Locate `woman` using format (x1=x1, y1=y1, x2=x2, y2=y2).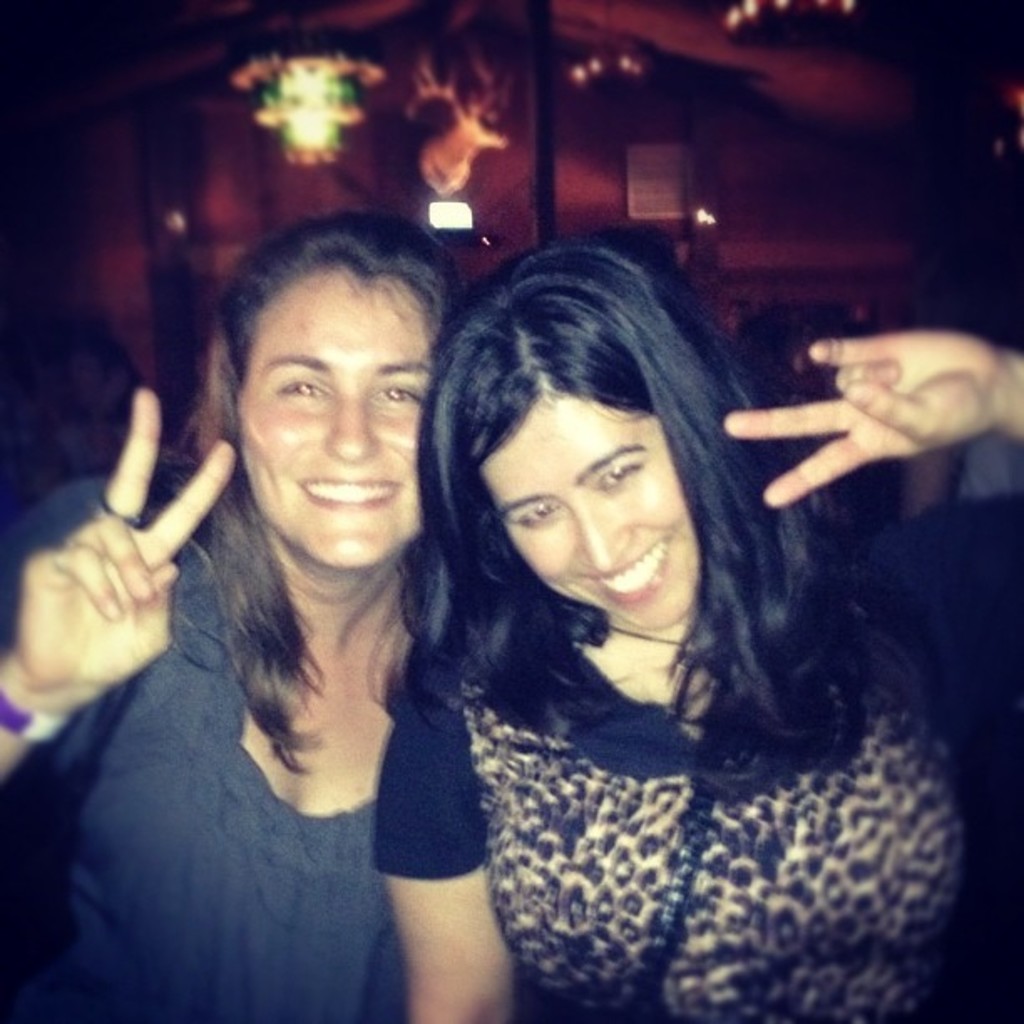
(x1=318, y1=206, x2=967, y2=1023).
